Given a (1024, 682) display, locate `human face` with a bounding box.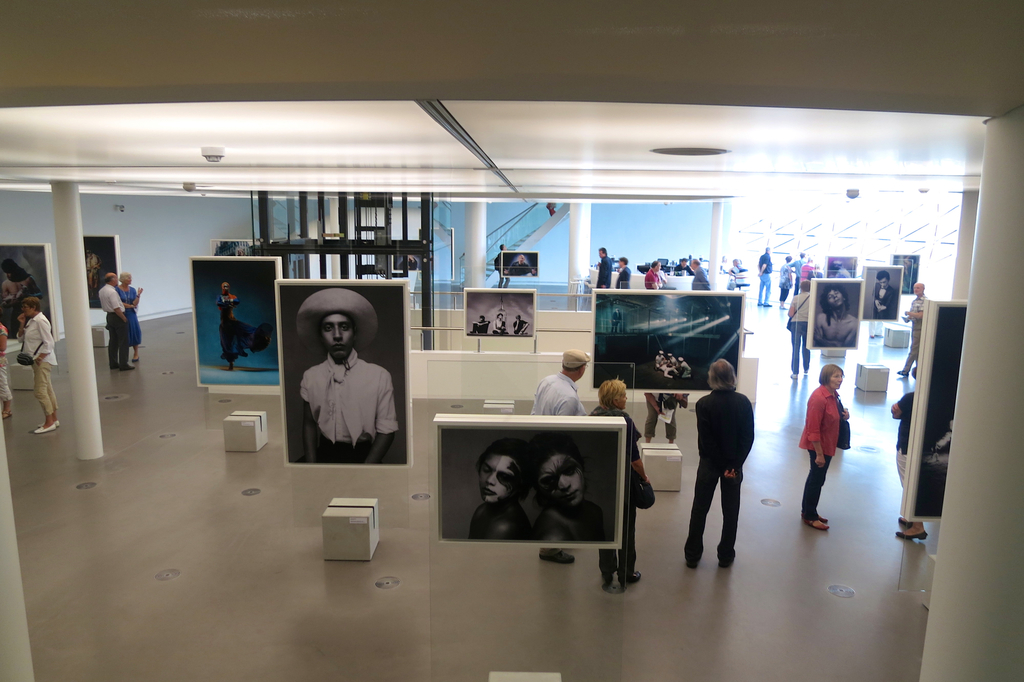
Located: [x1=913, y1=287, x2=918, y2=291].
